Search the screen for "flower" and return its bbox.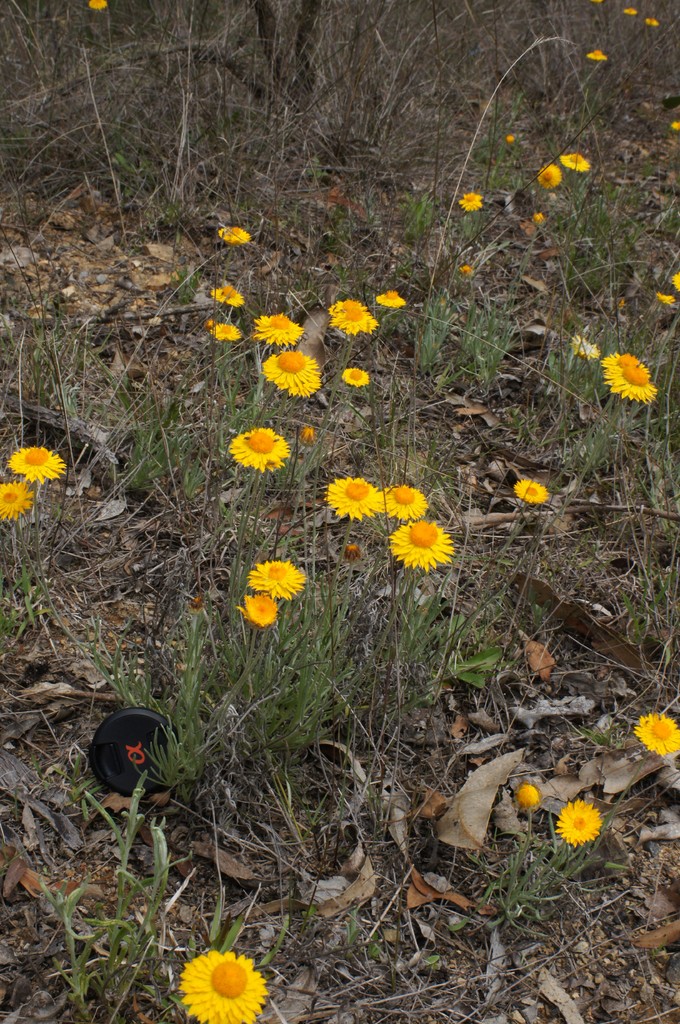
Found: bbox(635, 711, 679, 758).
